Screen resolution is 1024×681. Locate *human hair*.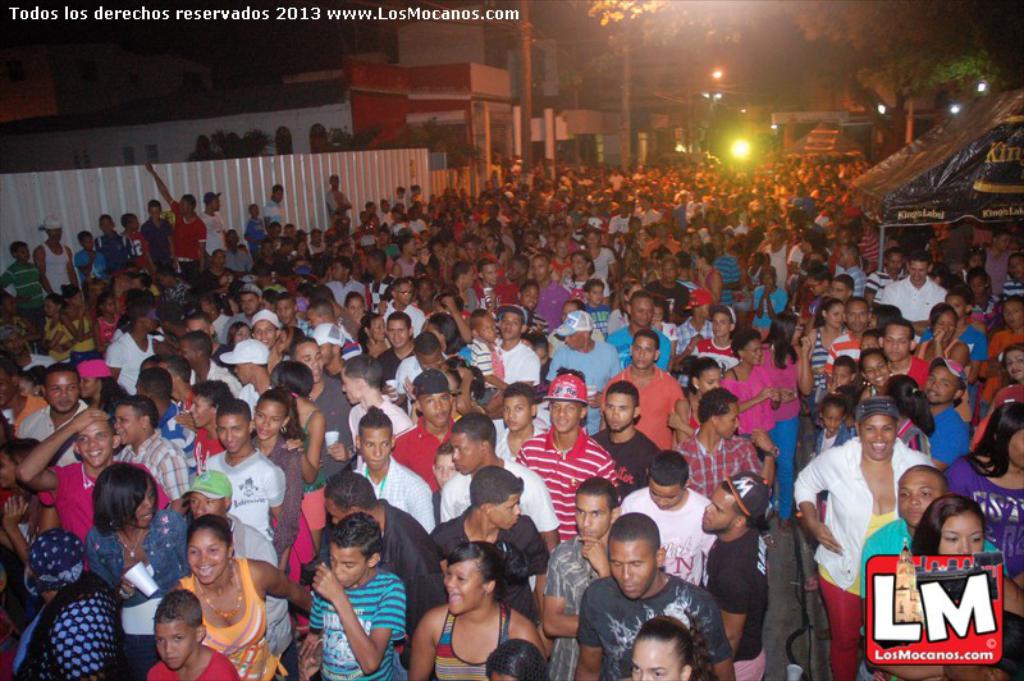
(833, 351, 856, 375).
